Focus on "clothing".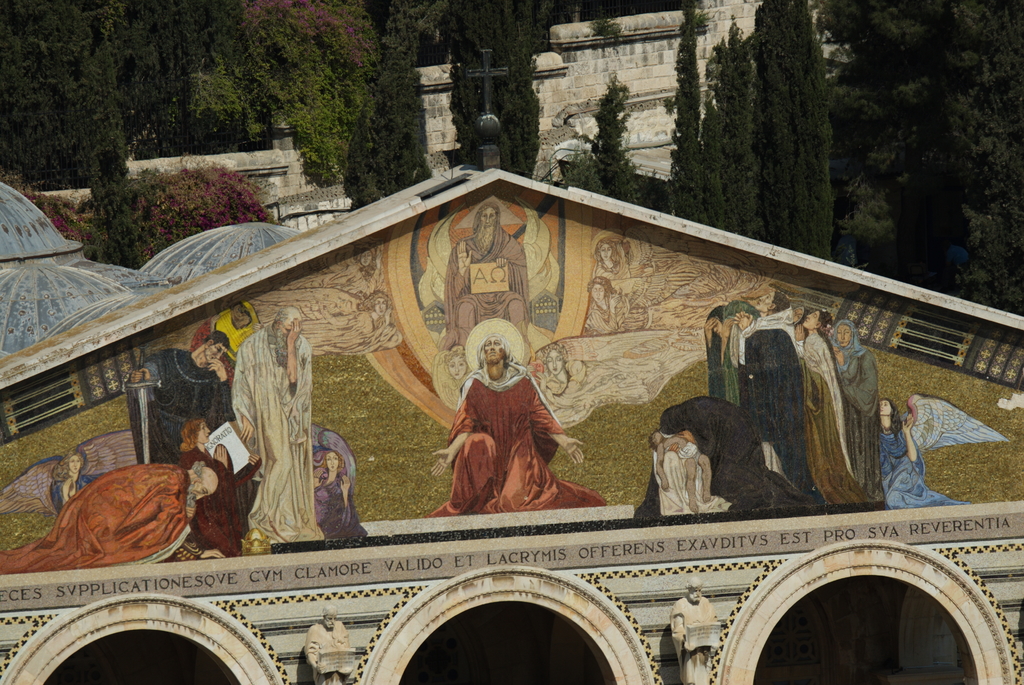
Focused at {"left": 196, "top": 437, "right": 258, "bottom": 558}.
